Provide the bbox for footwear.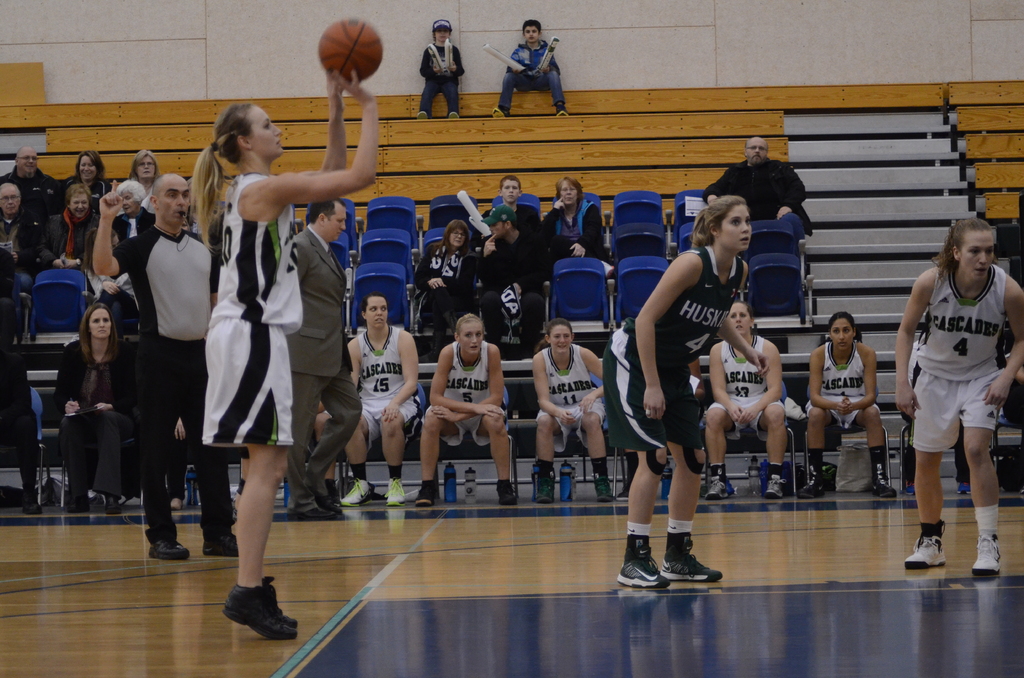
left=341, top=480, right=374, bottom=504.
